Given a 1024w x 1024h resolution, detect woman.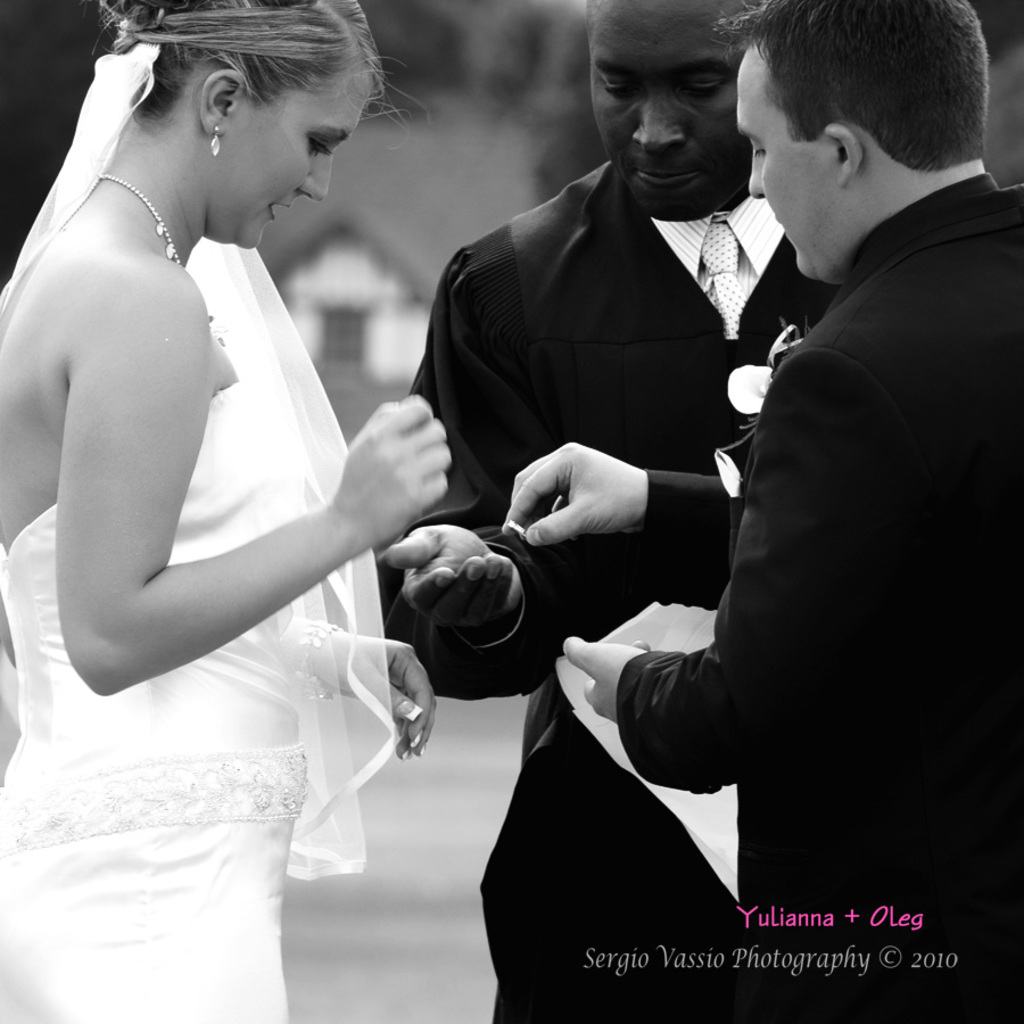
detection(28, 0, 449, 960).
